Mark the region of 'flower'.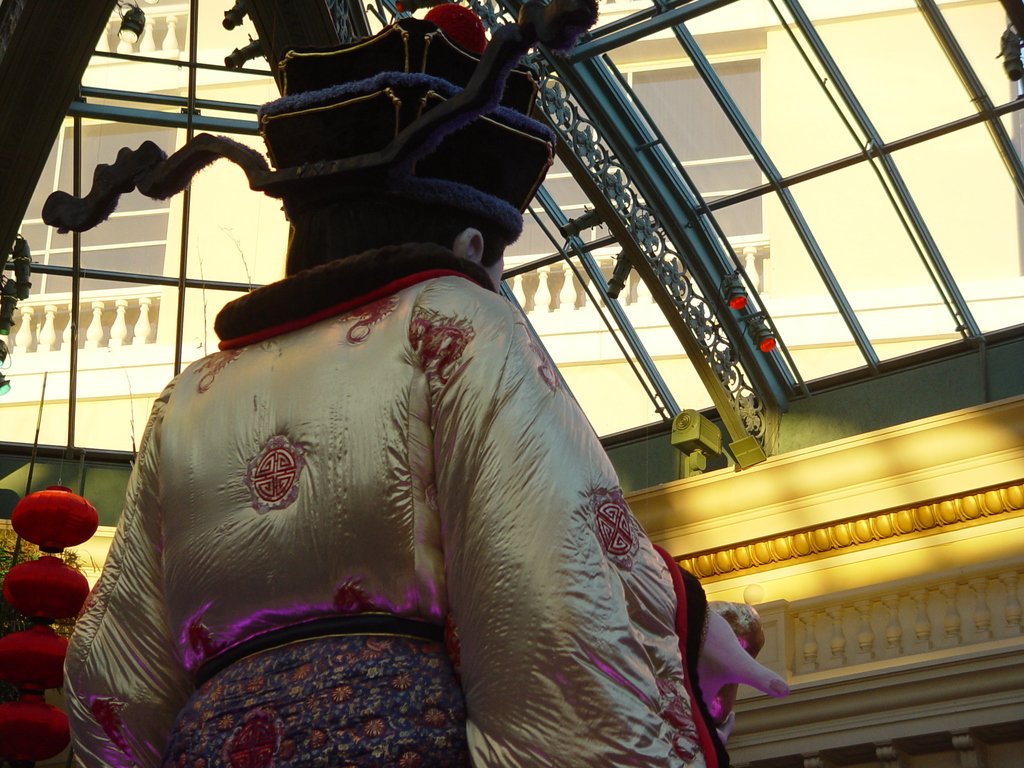
Region: detection(732, 297, 749, 312).
